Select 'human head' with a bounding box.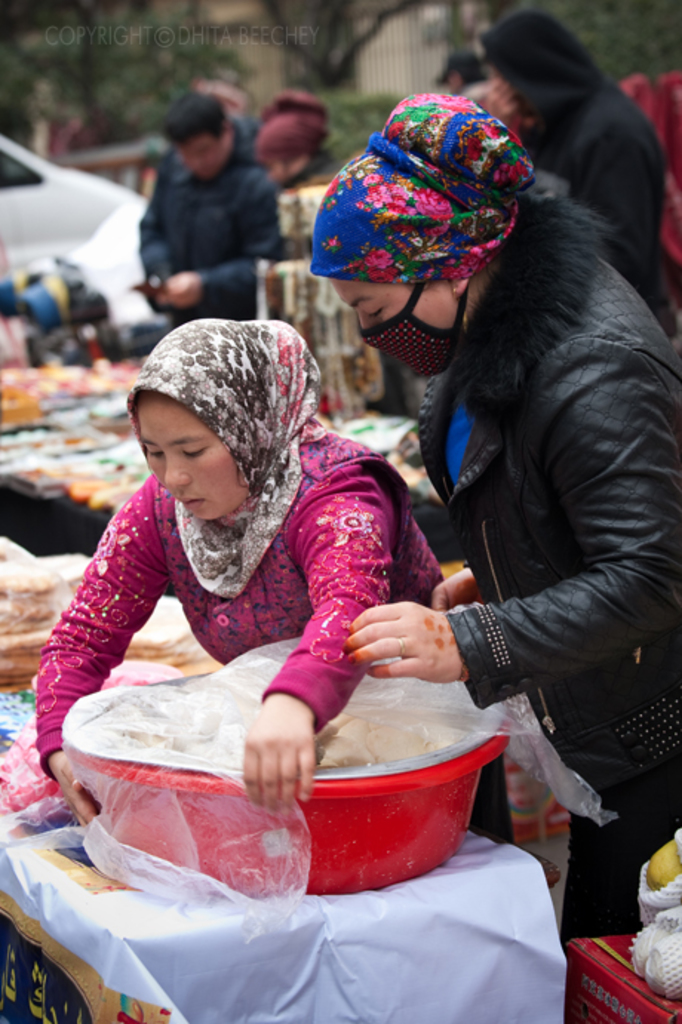
locate(483, 1, 600, 138).
